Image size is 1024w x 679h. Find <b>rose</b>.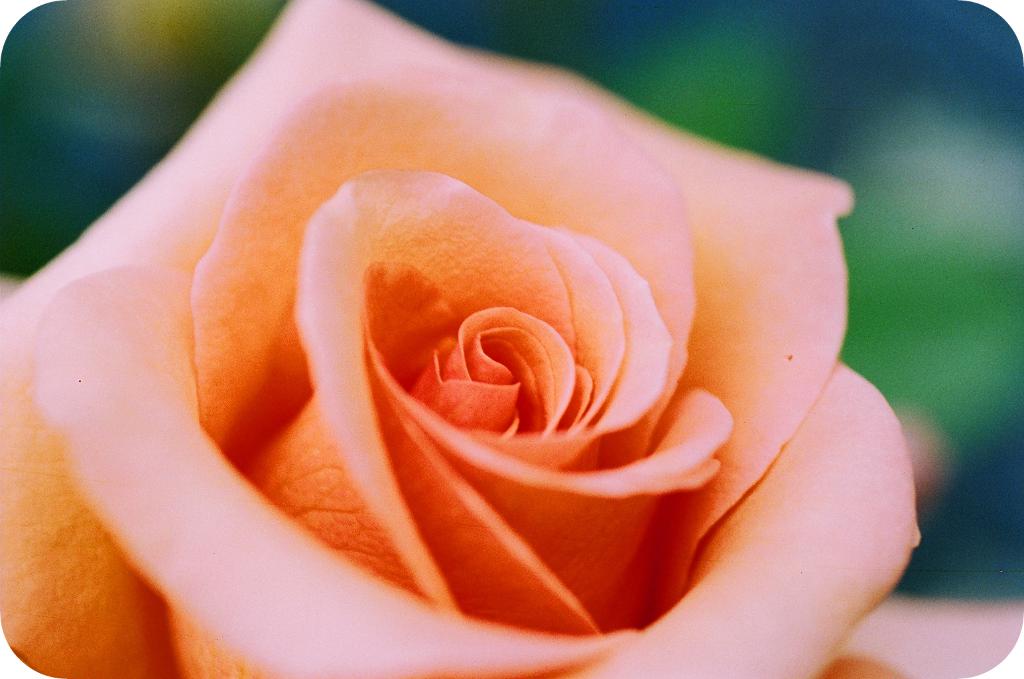
detection(3, 0, 1023, 678).
